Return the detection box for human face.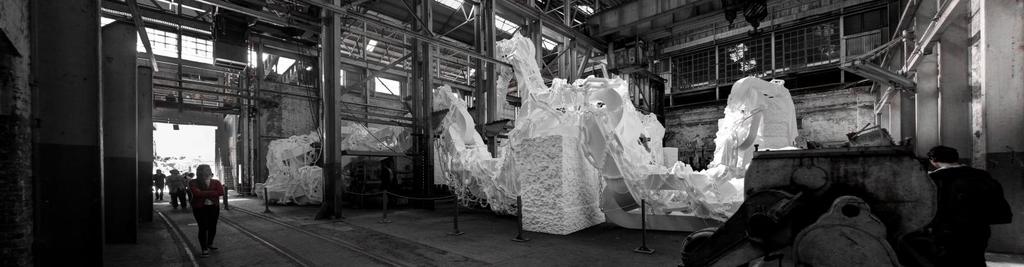
left=202, top=166, right=212, bottom=178.
